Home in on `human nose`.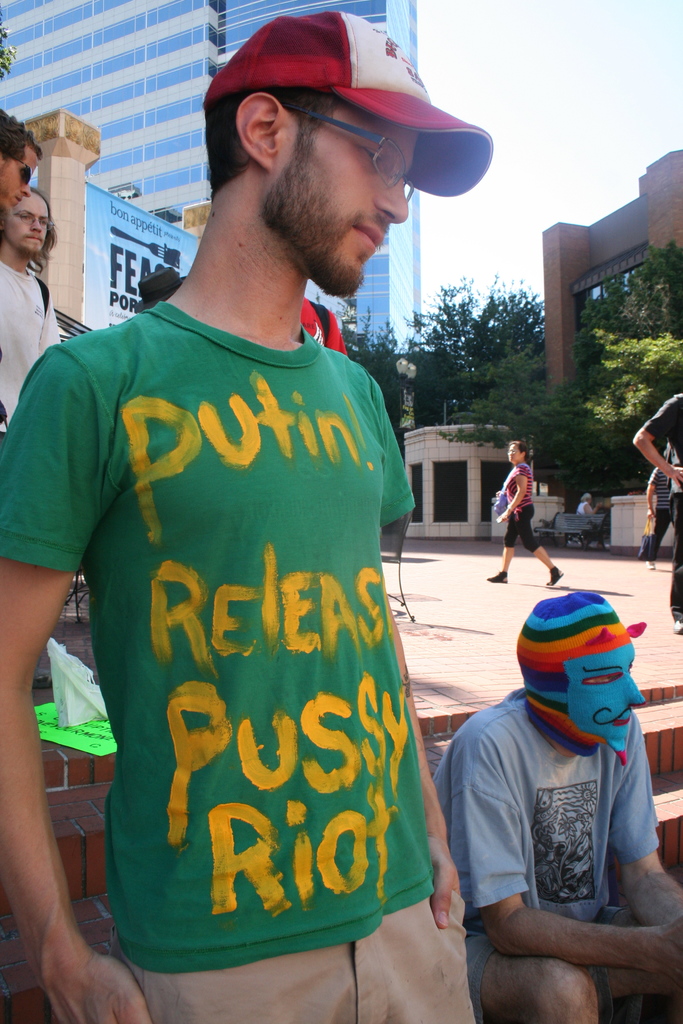
Homed in at 370, 171, 413, 225.
